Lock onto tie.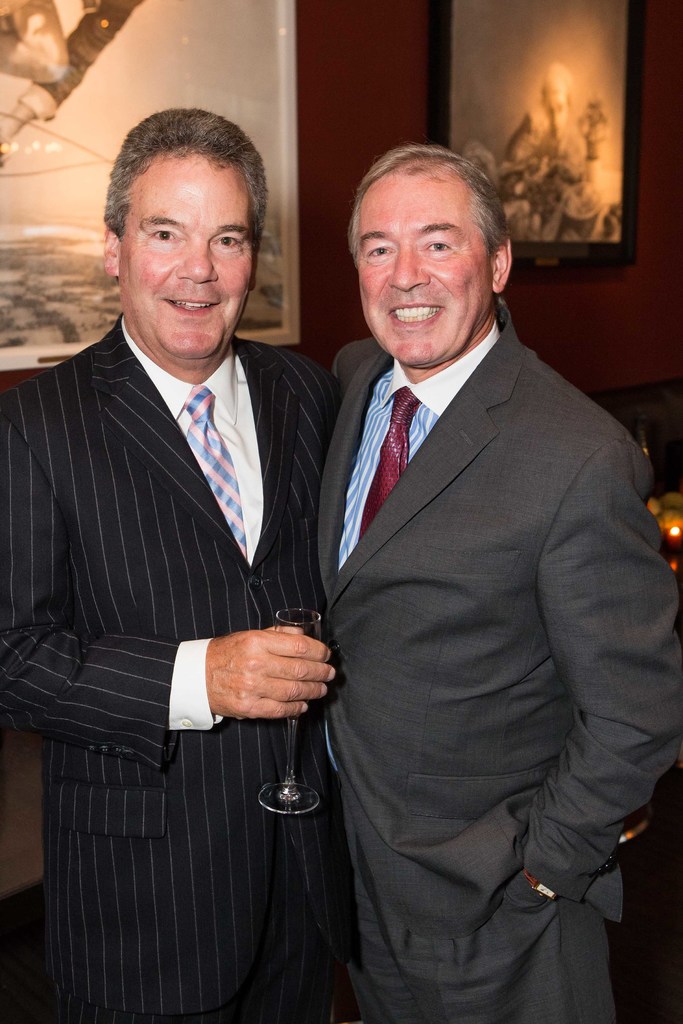
Locked: [x1=354, y1=391, x2=418, y2=536].
